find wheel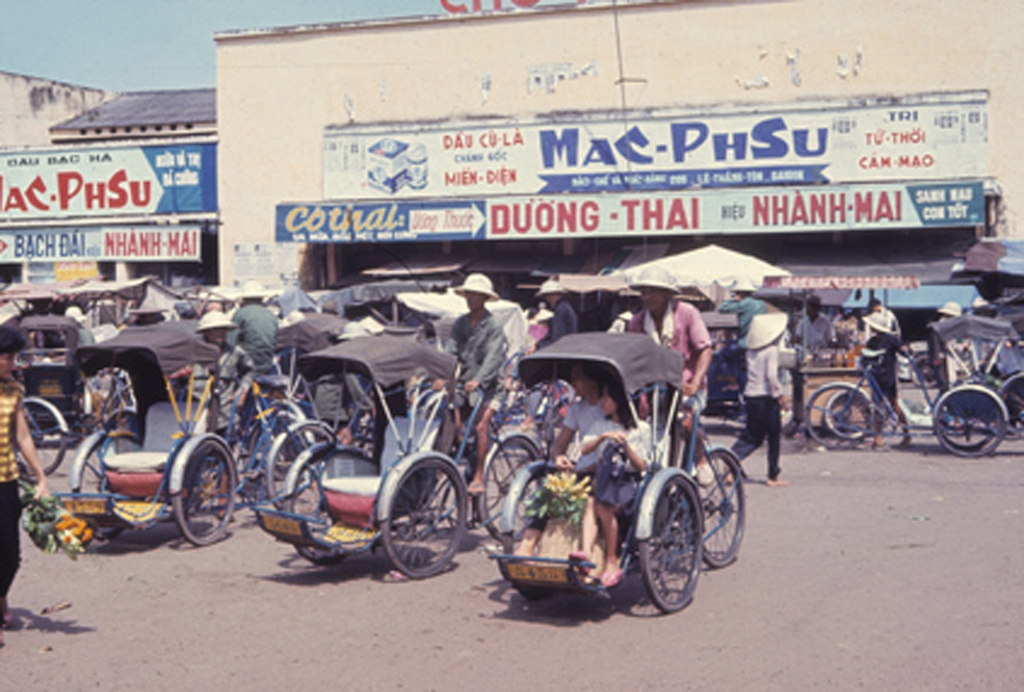
(x1=9, y1=397, x2=69, y2=482)
